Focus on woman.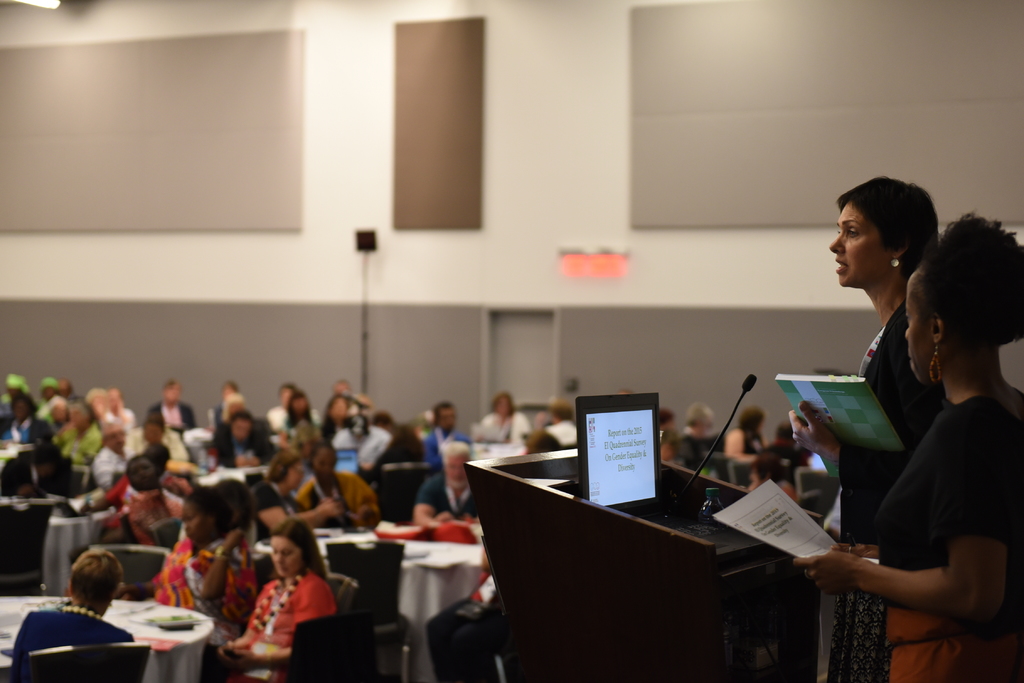
Focused at l=795, t=219, r=1023, b=682.
